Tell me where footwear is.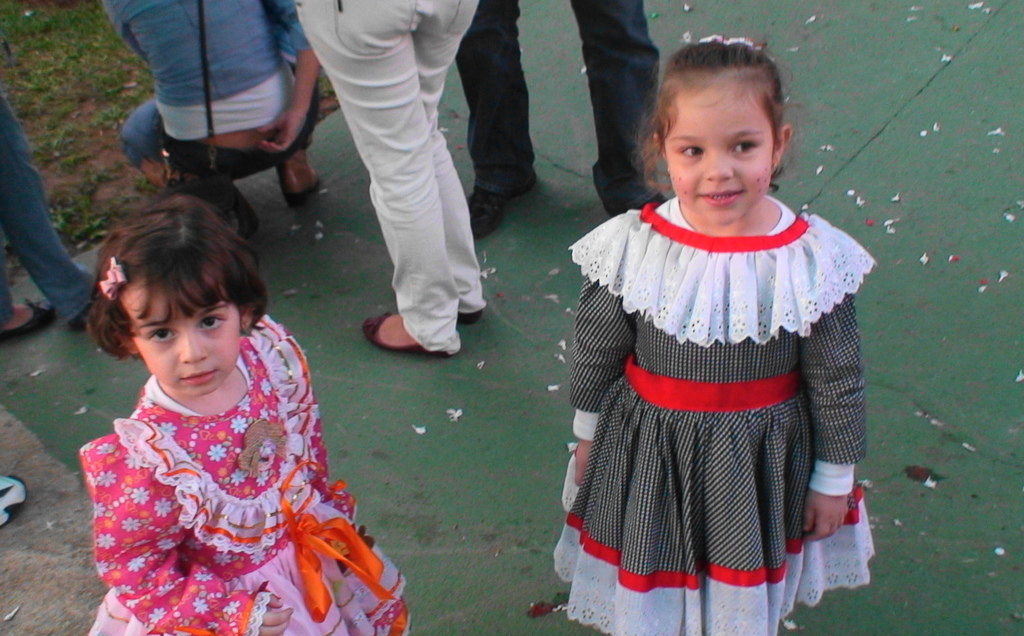
footwear is at left=0, top=295, right=64, bottom=347.
